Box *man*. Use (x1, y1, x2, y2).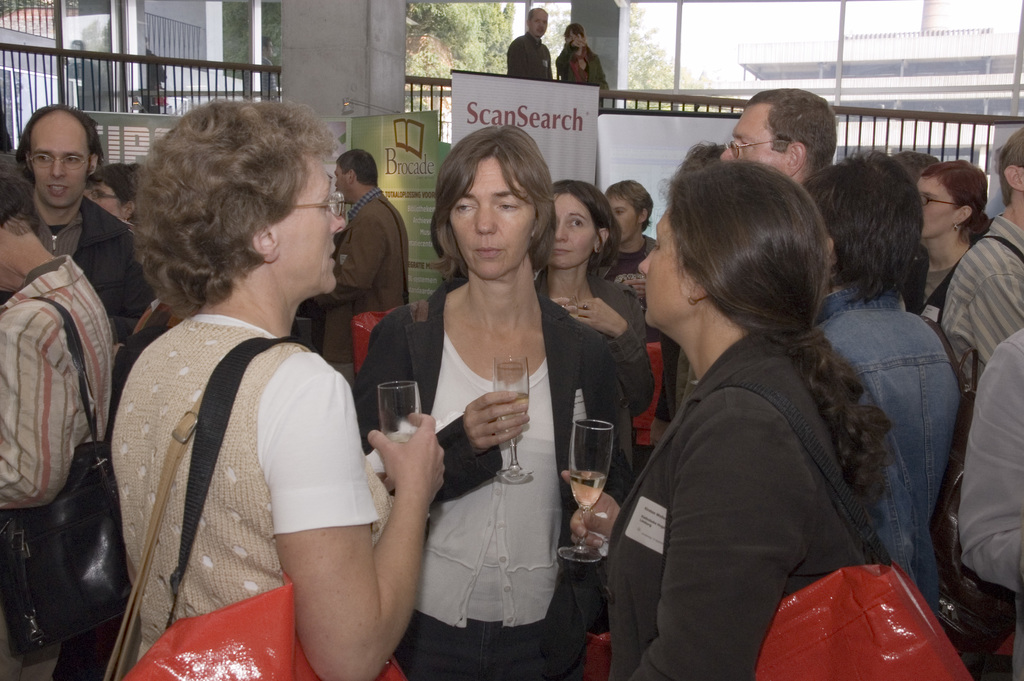
(507, 10, 556, 83).
